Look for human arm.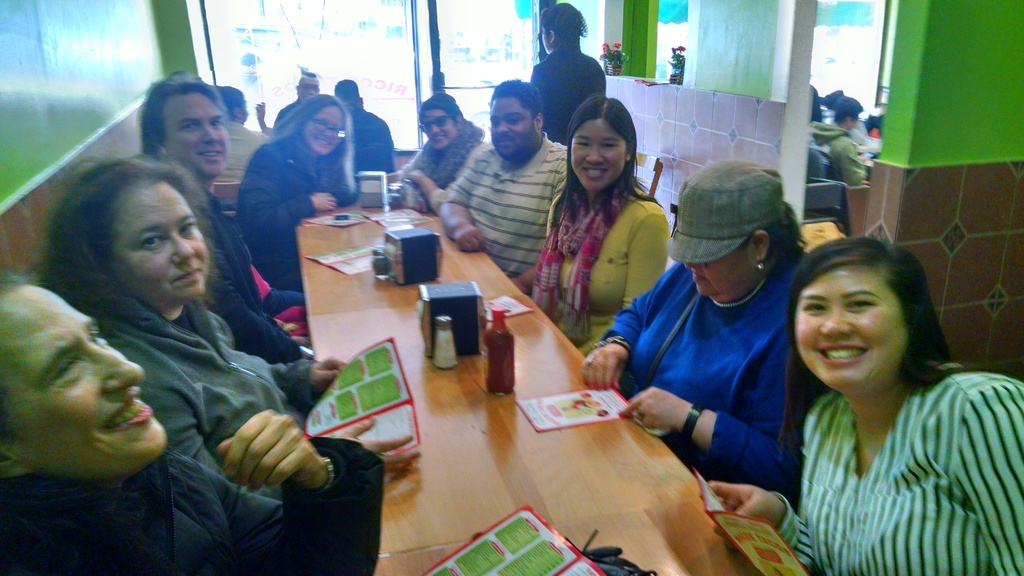
Found: box(252, 95, 273, 135).
